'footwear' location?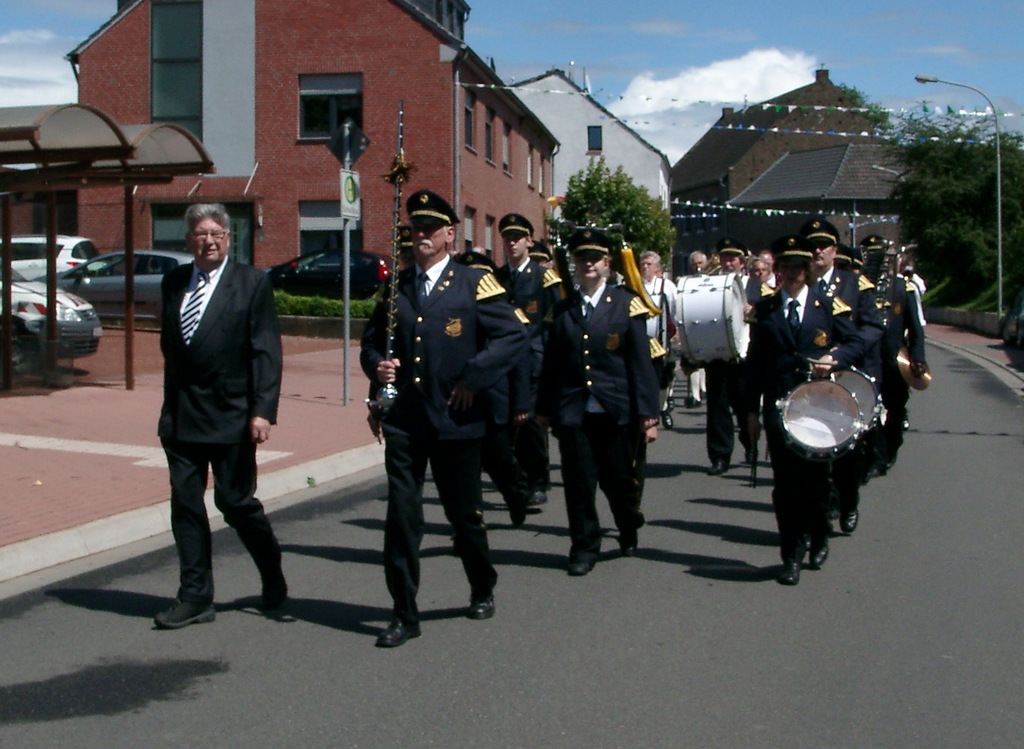
(839, 495, 858, 534)
